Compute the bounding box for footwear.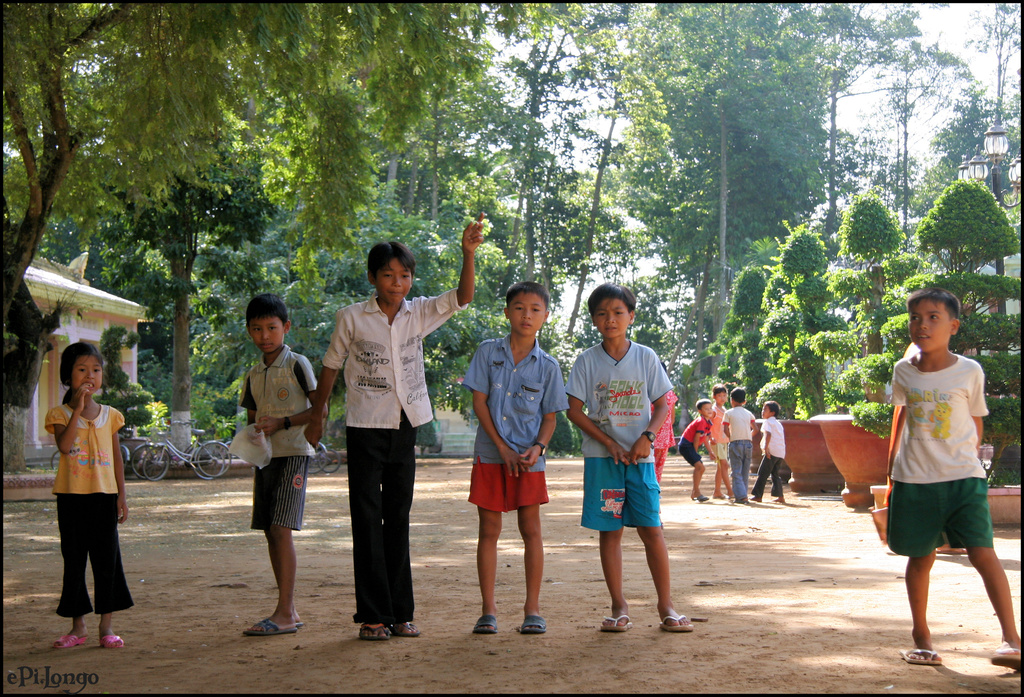
BBox(733, 502, 755, 503).
